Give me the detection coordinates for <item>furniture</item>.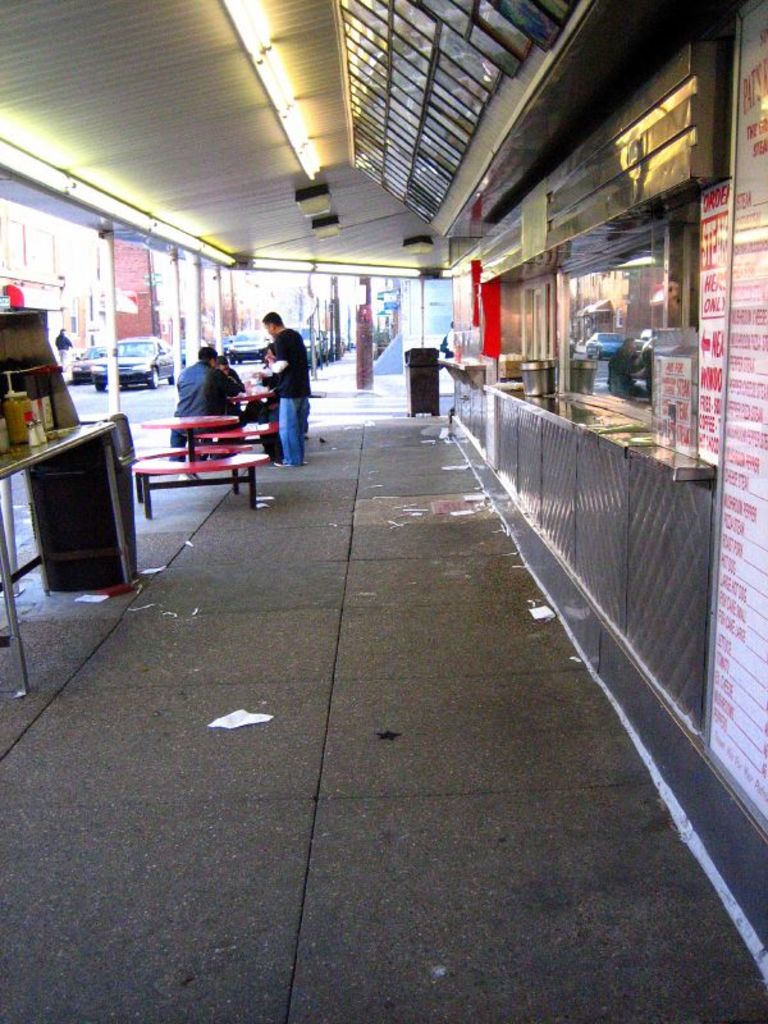
[186,420,282,444].
